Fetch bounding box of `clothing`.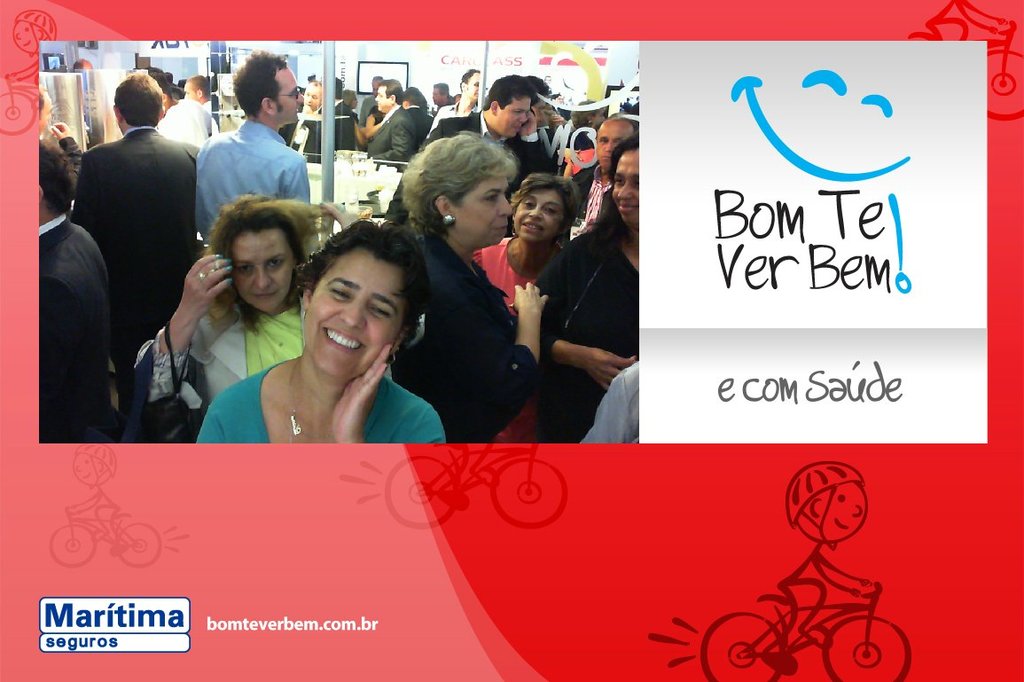
Bbox: 195,349,446,448.
